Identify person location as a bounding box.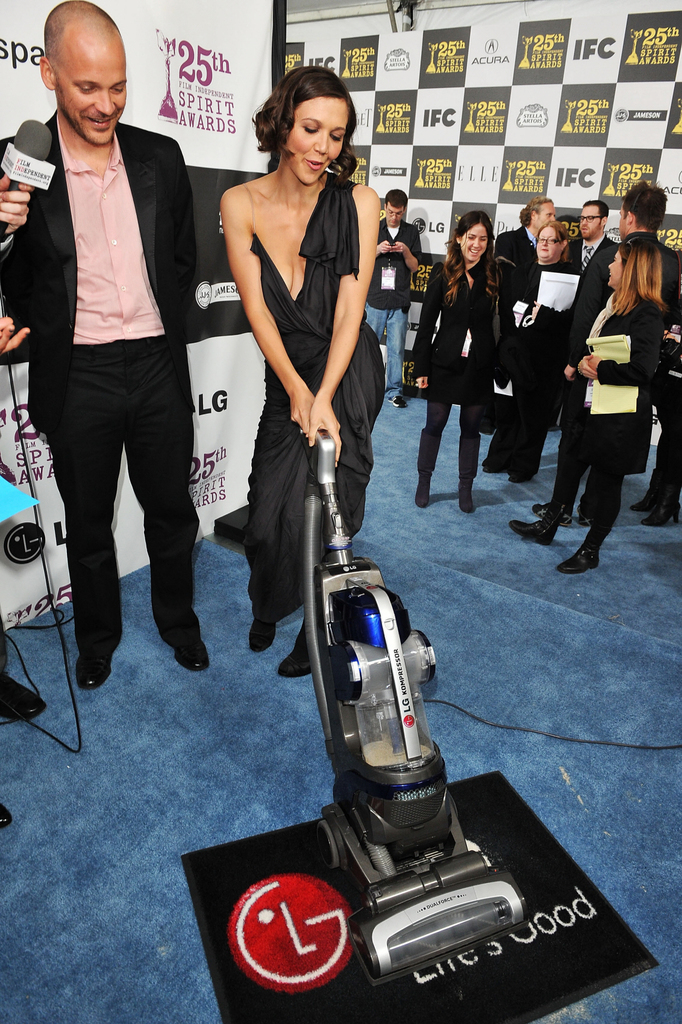
bbox=(569, 199, 621, 391).
